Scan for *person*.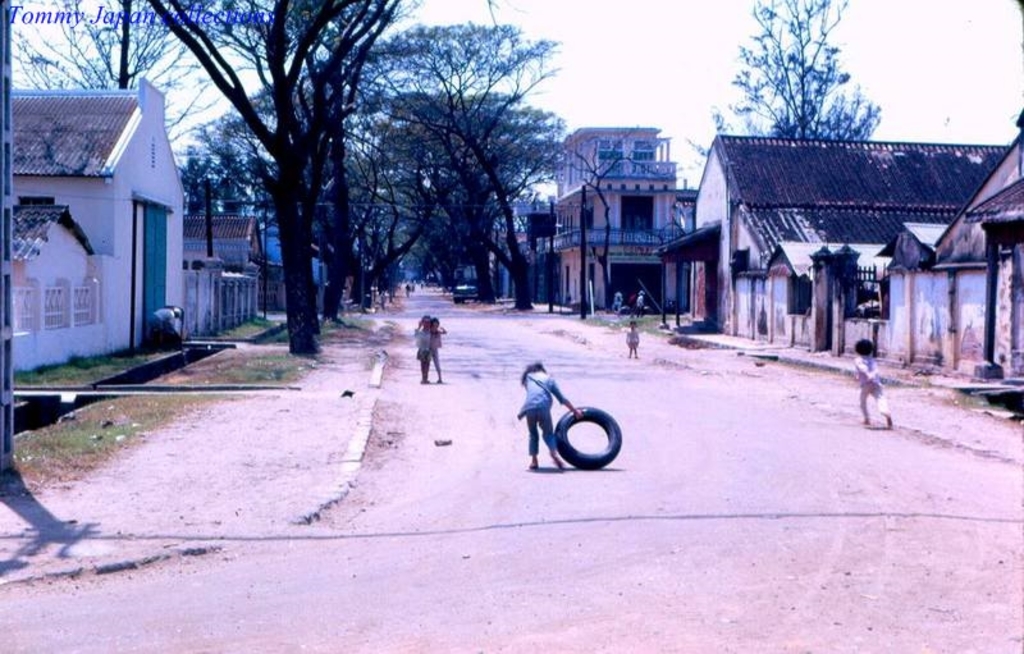
Scan result: pyautogui.locateOnScreen(422, 308, 448, 379).
